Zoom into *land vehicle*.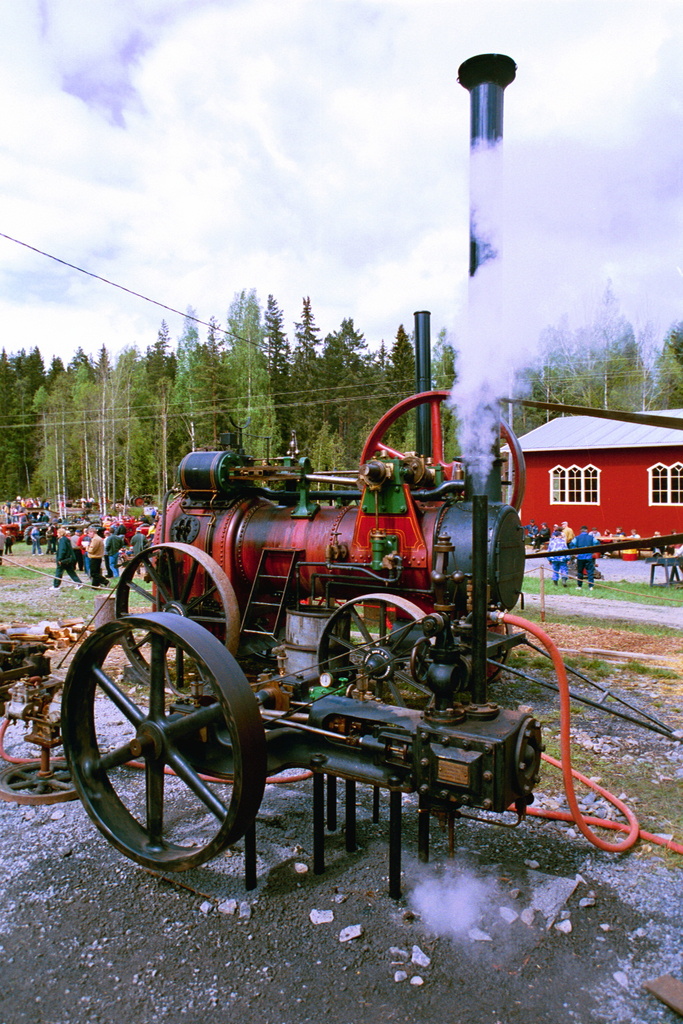
Zoom target: (57,51,546,903).
